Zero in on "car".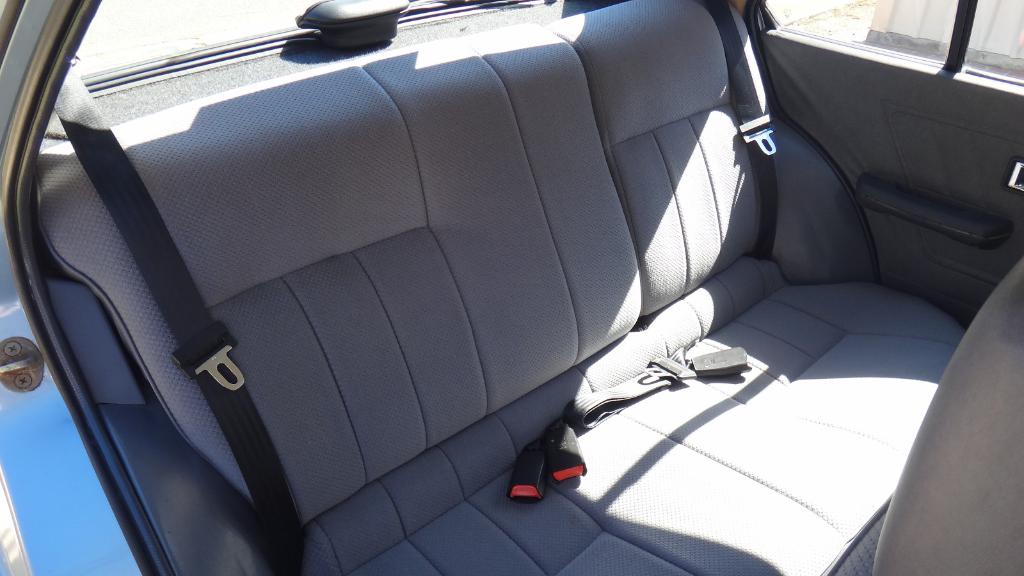
Zeroed in: box(0, 0, 1023, 575).
